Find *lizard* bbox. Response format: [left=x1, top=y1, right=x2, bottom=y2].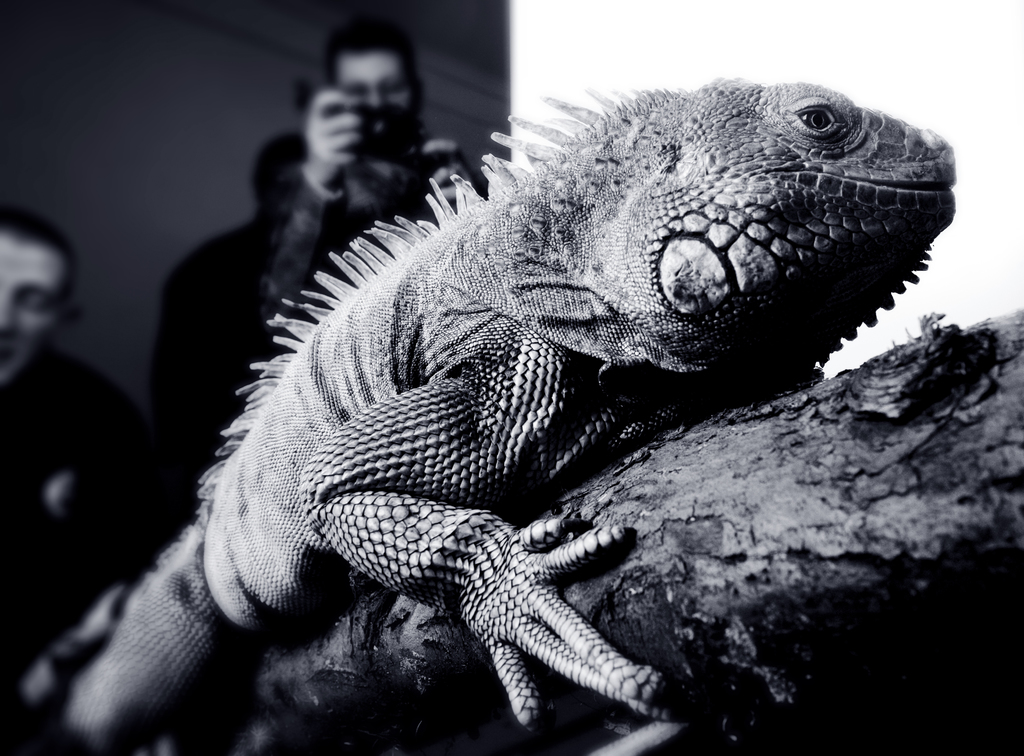
[left=93, top=44, right=957, bottom=755].
